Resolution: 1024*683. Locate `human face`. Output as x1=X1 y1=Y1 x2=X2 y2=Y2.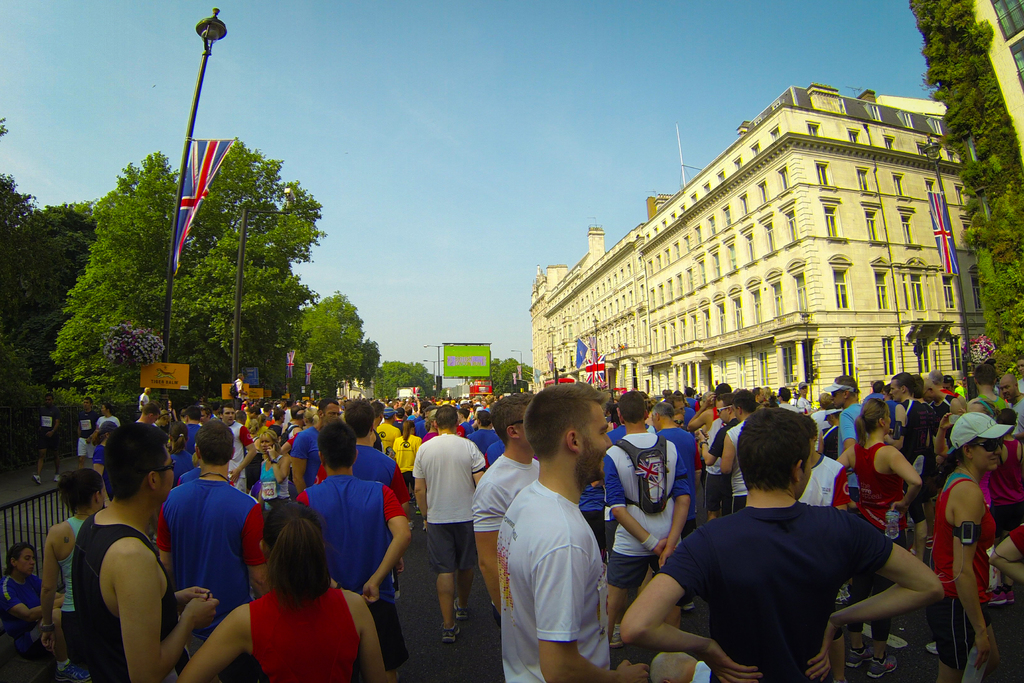
x1=159 y1=450 x2=175 y2=500.
